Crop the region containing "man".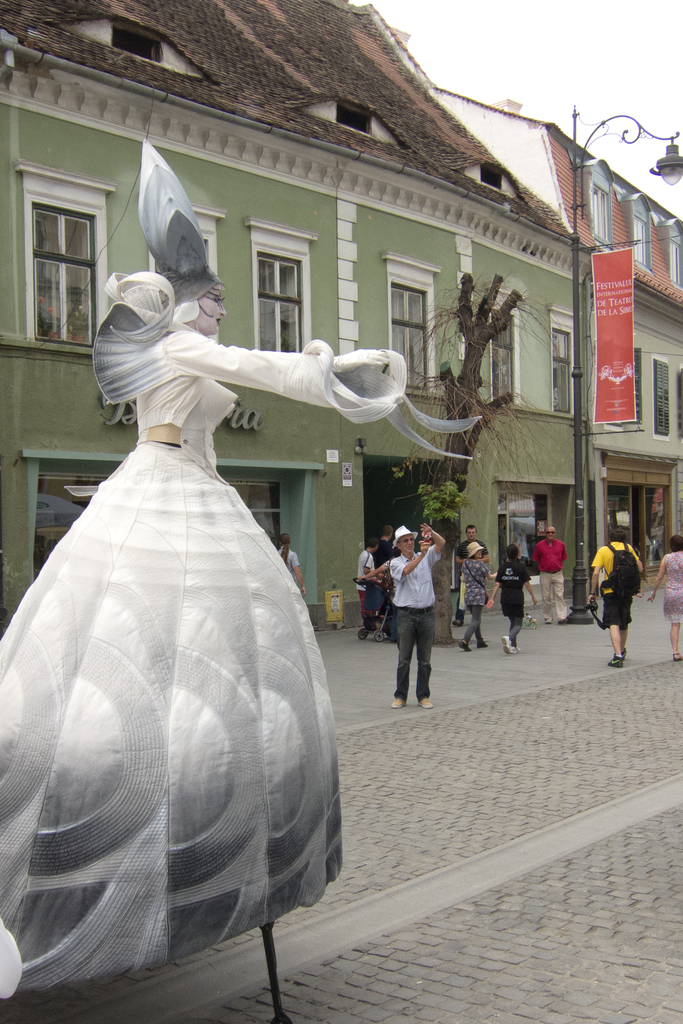
Crop region: bbox(531, 527, 568, 625).
